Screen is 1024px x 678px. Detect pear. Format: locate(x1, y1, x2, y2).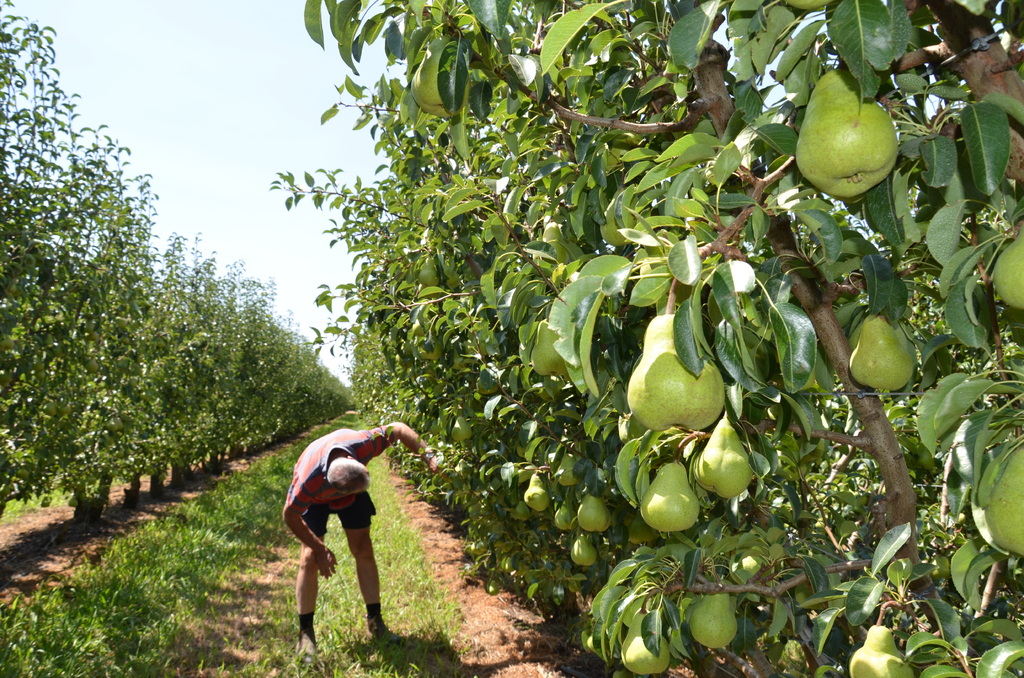
locate(694, 422, 752, 499).
